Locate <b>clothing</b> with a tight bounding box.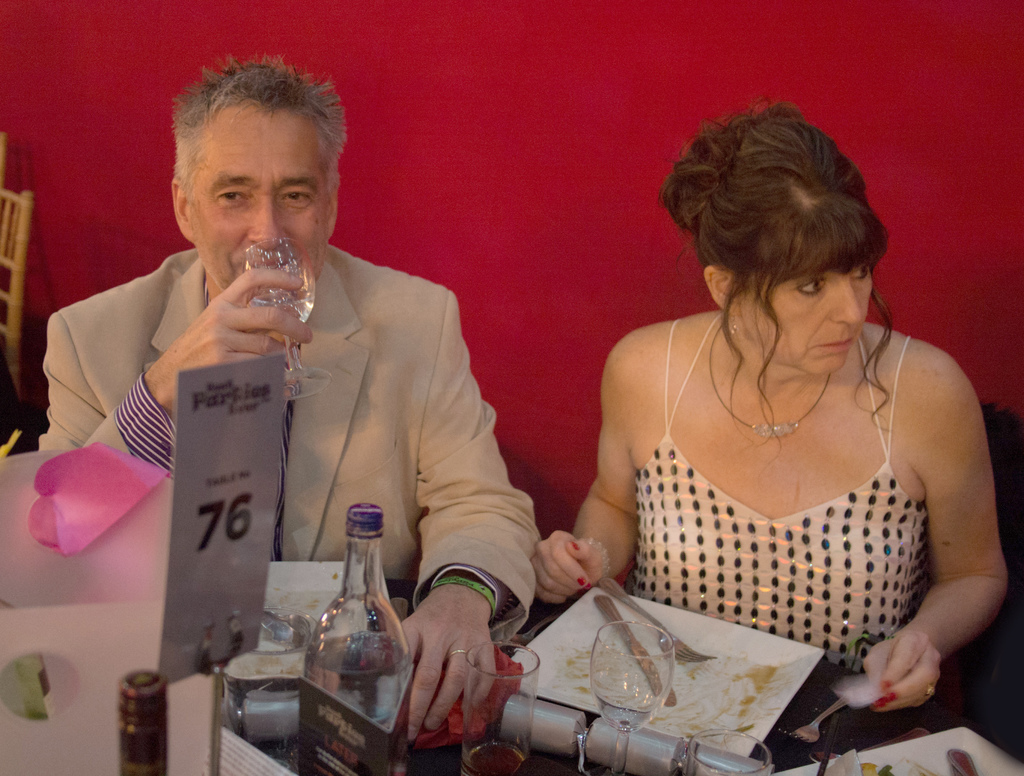
(620,296,954,672).
